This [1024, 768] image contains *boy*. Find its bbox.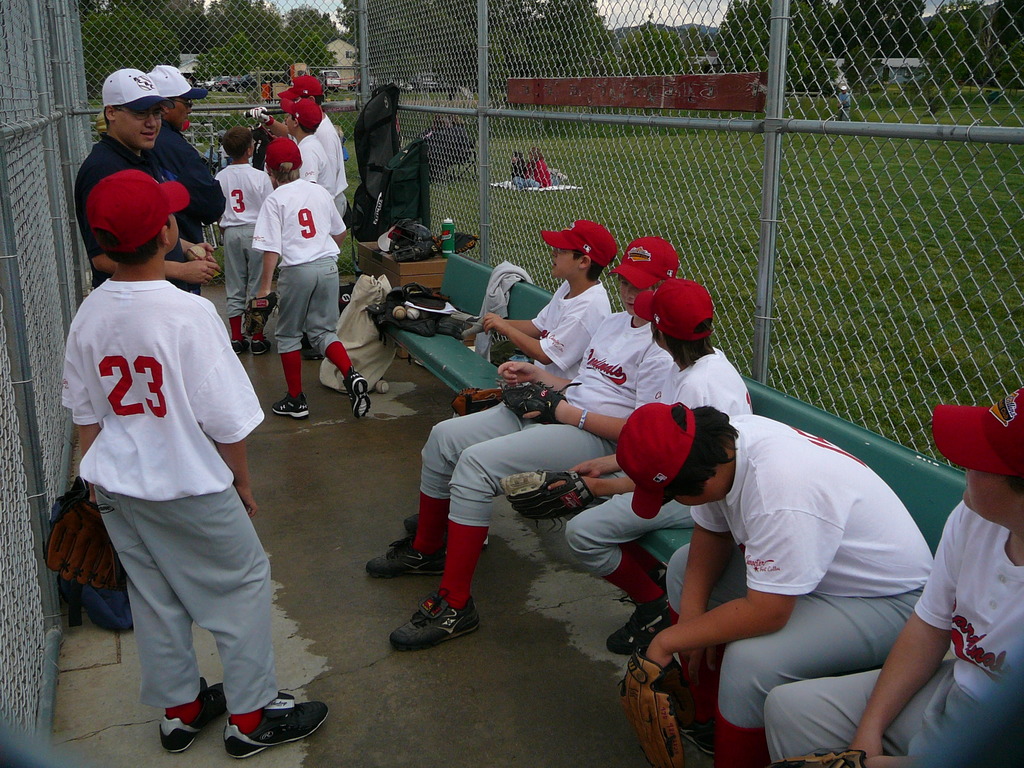
BBox(403, 220, 620, 537).
